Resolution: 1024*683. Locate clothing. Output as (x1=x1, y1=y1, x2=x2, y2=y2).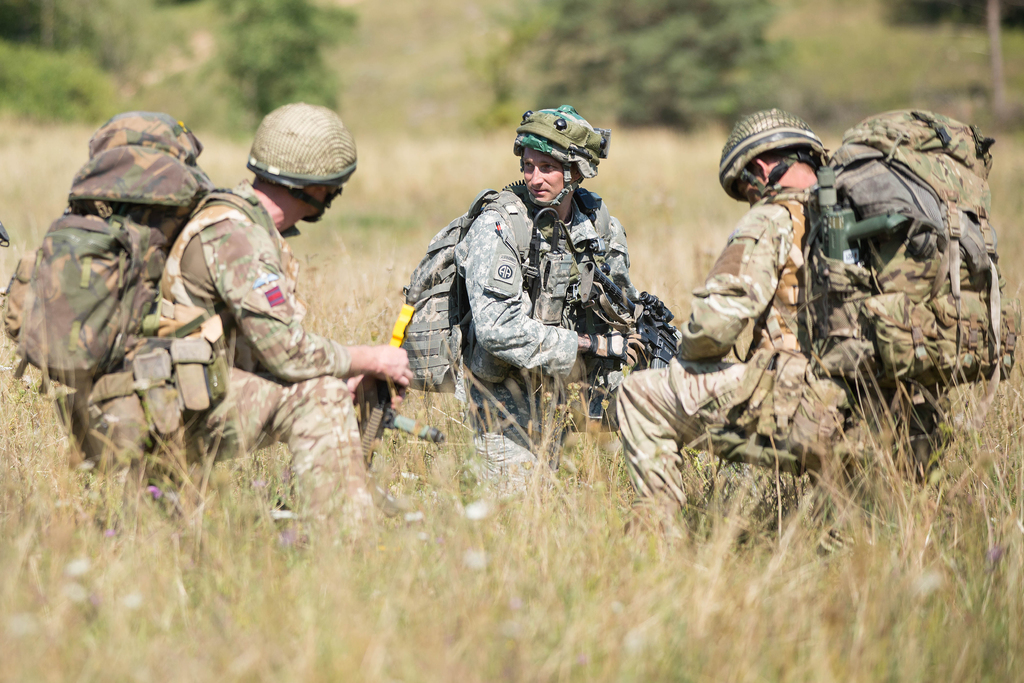
(x1=618, y1=179, x2=947, y2=527).
